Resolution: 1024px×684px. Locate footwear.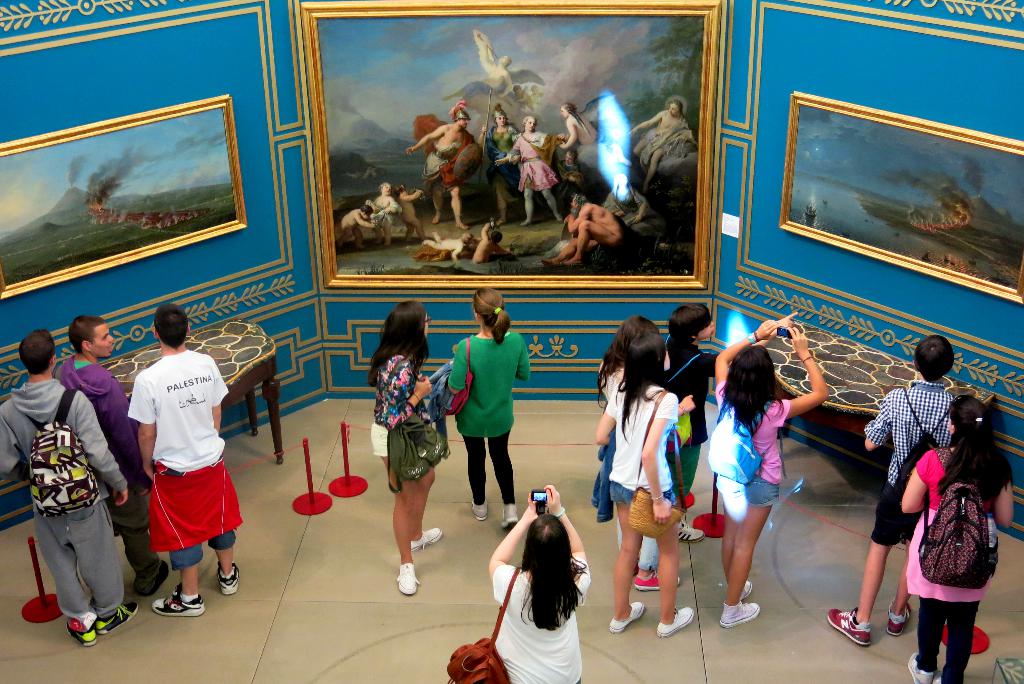
region(611, 603, 638, 630).
